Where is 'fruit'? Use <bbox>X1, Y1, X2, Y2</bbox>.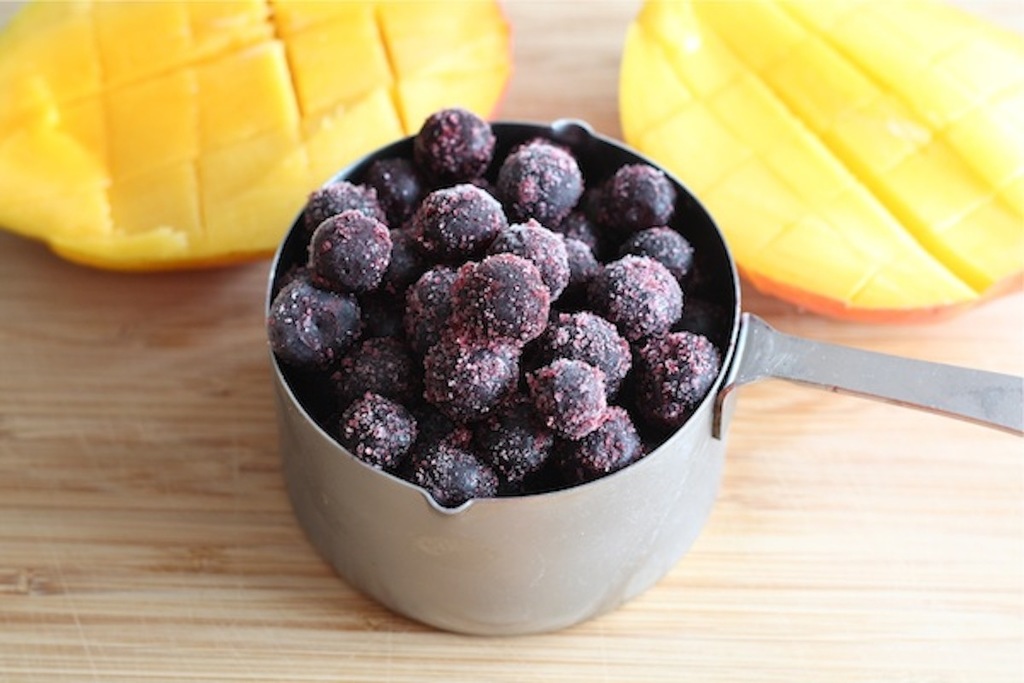
<bbox>615, 0, 1023, 324</bbox>.
